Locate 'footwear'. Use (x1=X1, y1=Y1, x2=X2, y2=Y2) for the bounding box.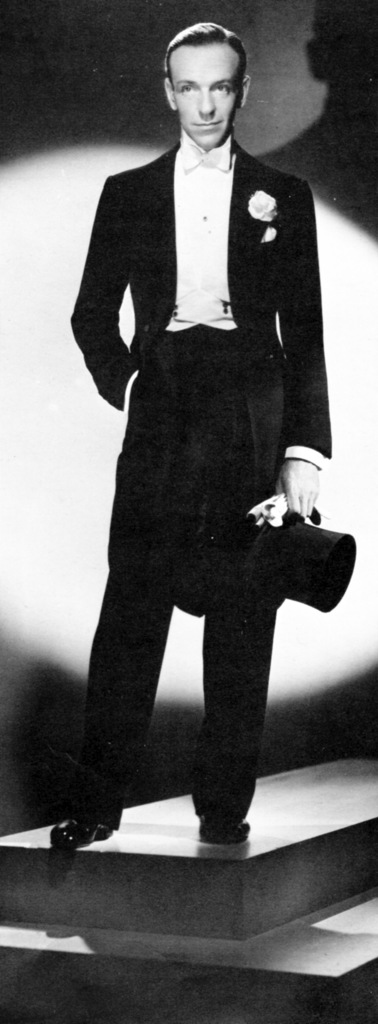
(x1=192, y1=817, x2=256, y2=846).
